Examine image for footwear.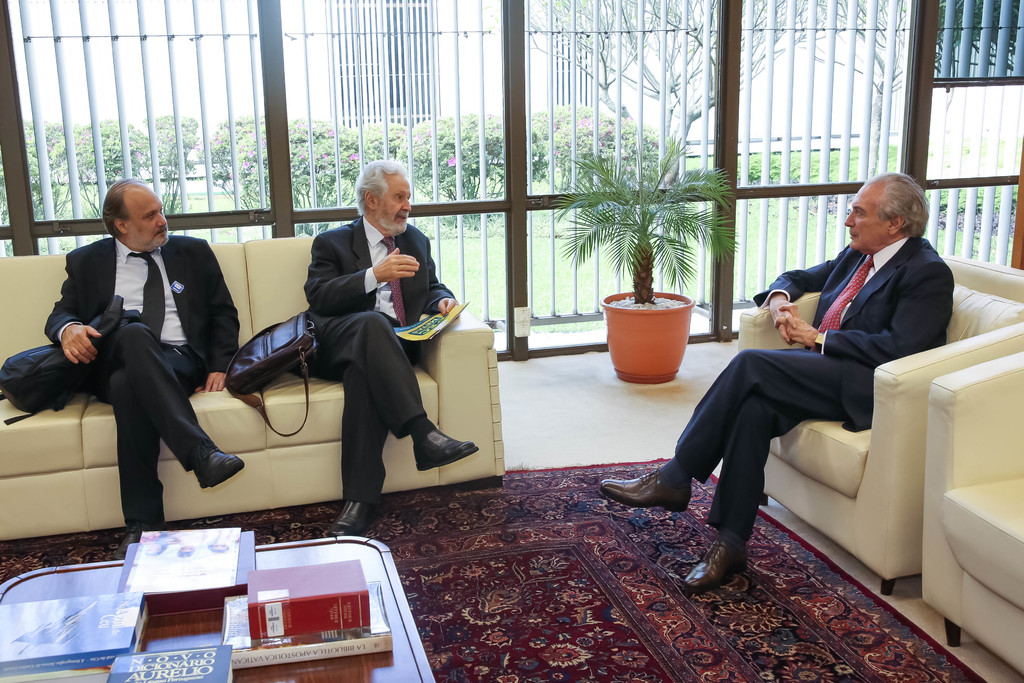
Examination result: (left=683, top=539, right=744, bottom=592).
